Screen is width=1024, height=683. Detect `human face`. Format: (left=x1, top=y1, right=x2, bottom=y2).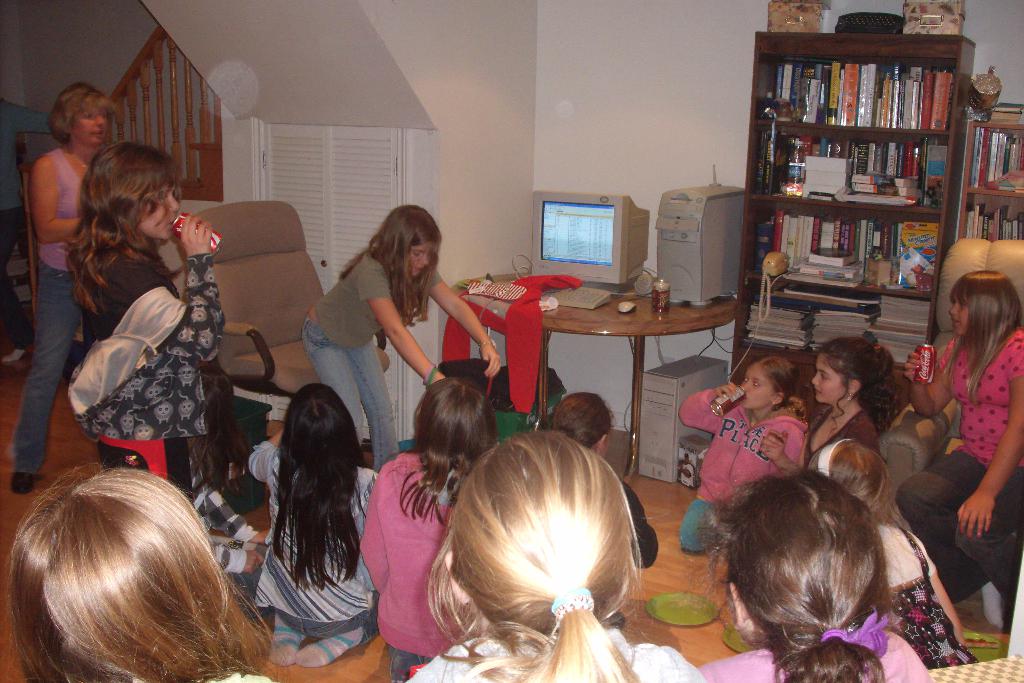
(left=132, top=171, right=179, bottom=244).
